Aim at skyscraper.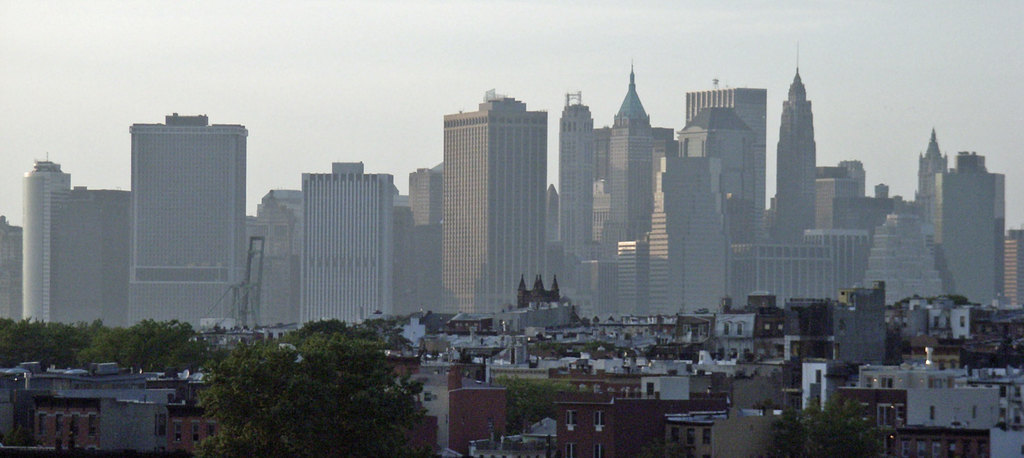
Aimed at <bbox>42, 177, 126, 328</bbox>.
